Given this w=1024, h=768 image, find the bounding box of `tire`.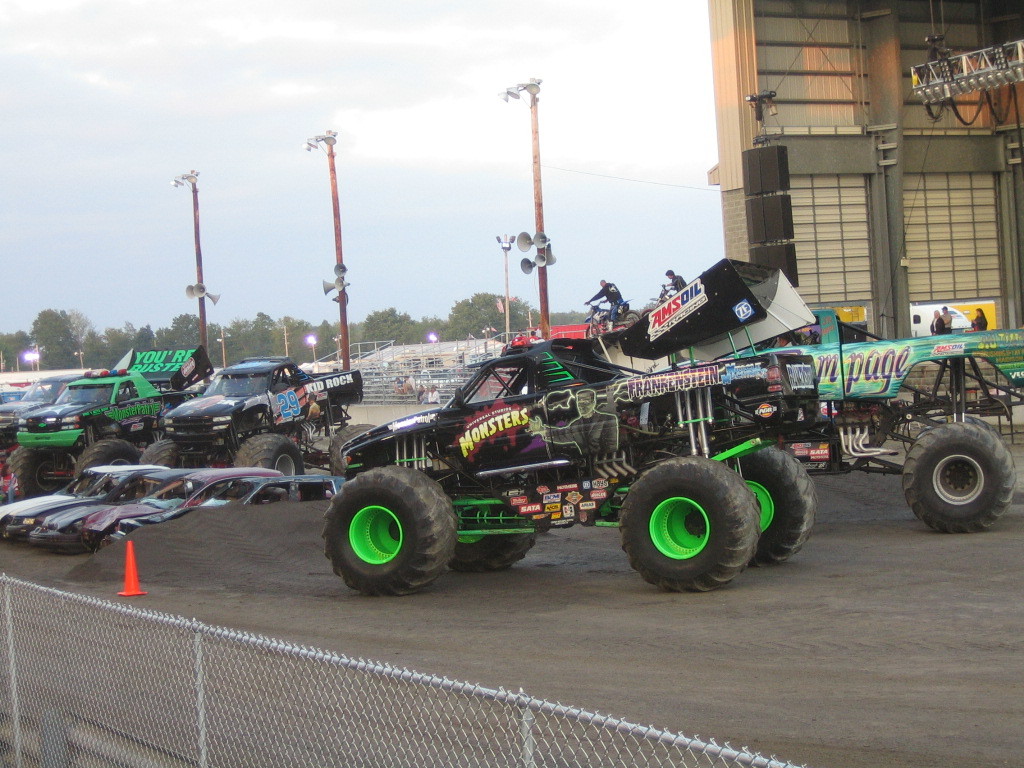
{"left": 3, "top": 443, "right": 88, "bottom": 496}.
